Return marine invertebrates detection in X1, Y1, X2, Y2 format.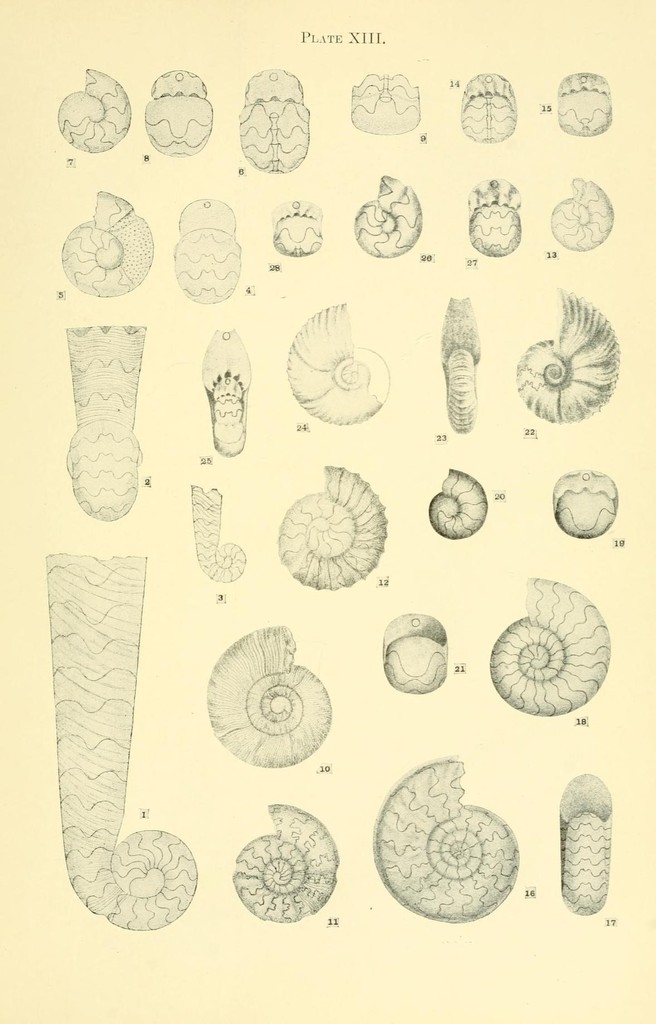
351, 164, 423, 265.
